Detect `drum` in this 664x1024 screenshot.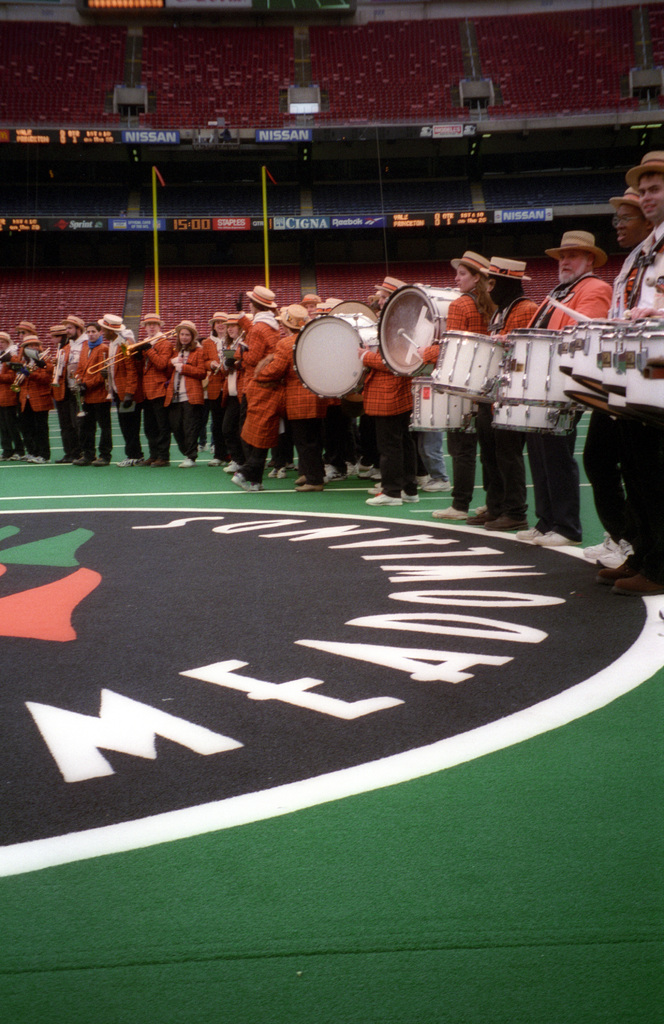
Detection: BBox(608, 393, 634, 415).
